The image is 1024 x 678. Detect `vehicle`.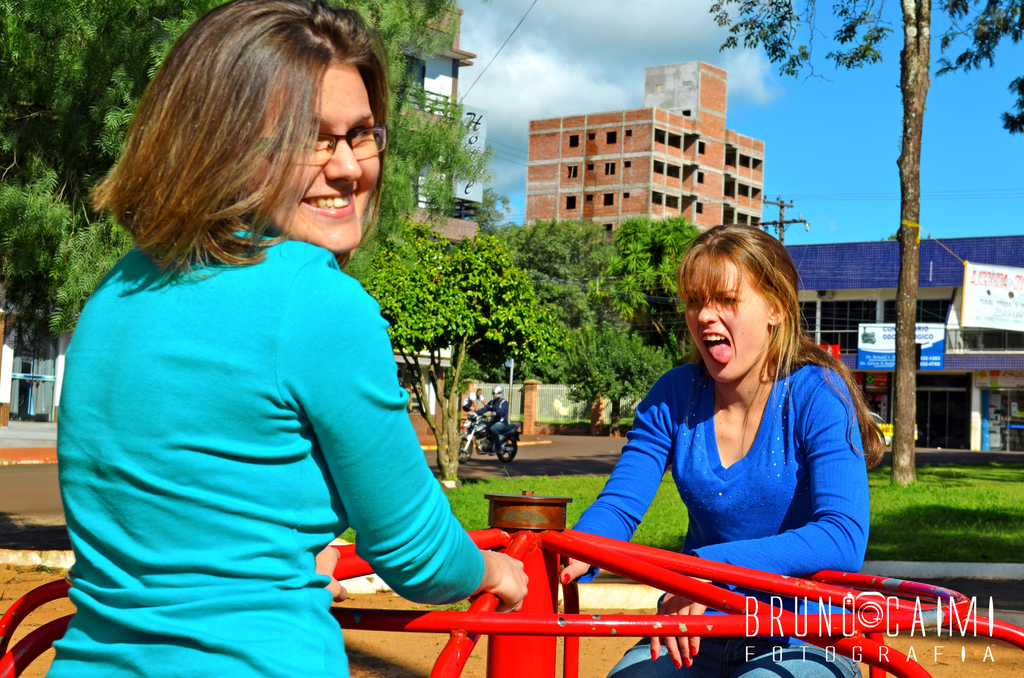
Detection: [863,411,924,455].
